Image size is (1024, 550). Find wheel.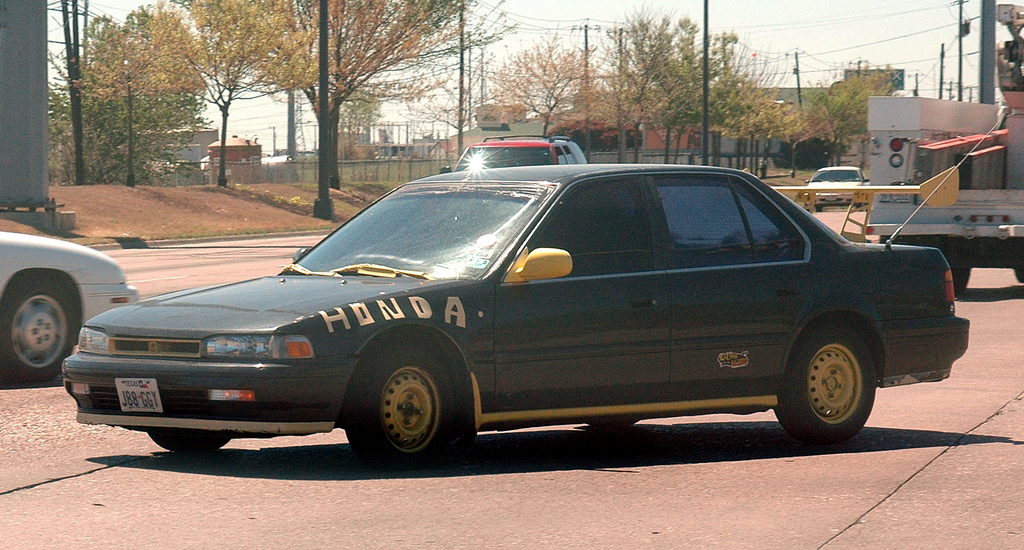
x1=952, y1=266, x2=970, y2=296.
